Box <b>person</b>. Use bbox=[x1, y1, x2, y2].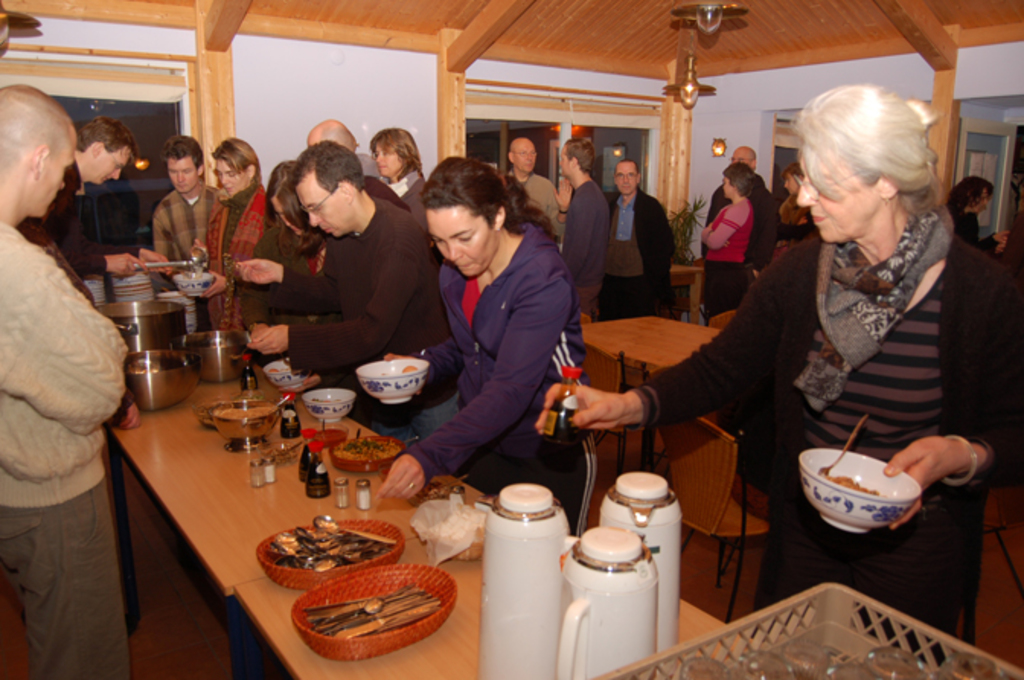
bbox=[376, 131, 424, 220].
